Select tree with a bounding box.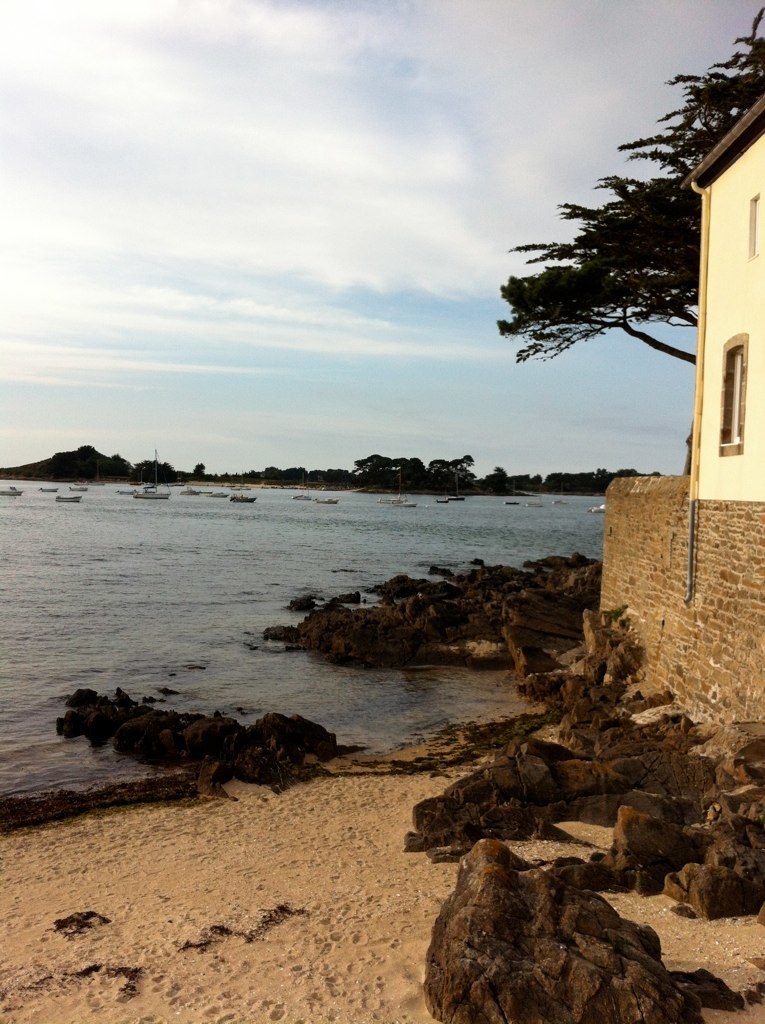
box(347, 450, 394, 482).
